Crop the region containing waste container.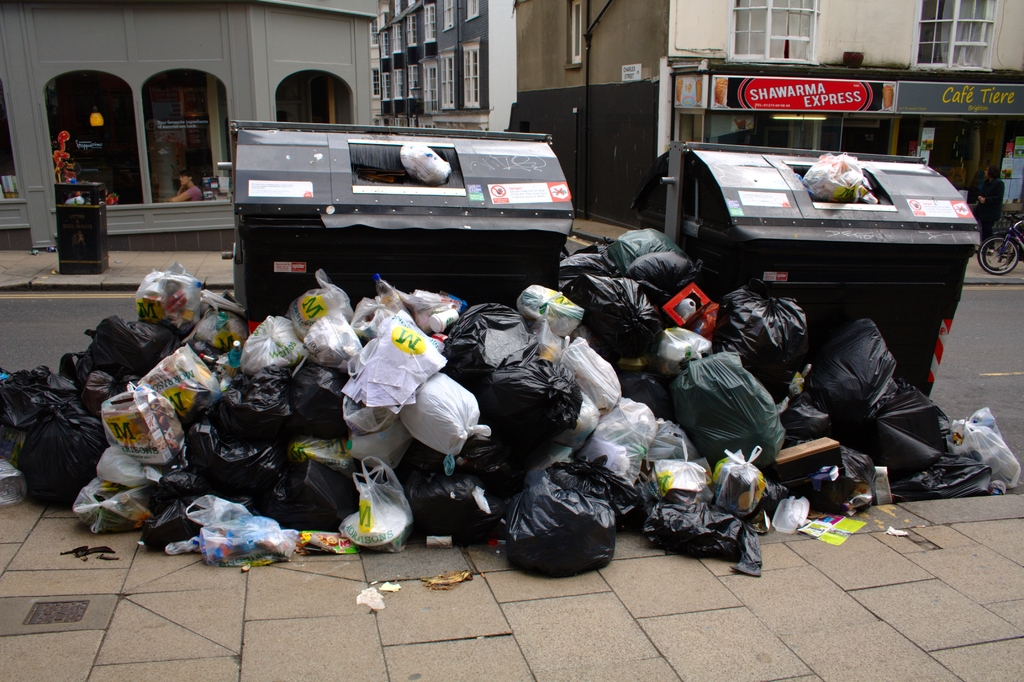
Crop region: (x1=56, y1=183, x2=116, y2=275).
